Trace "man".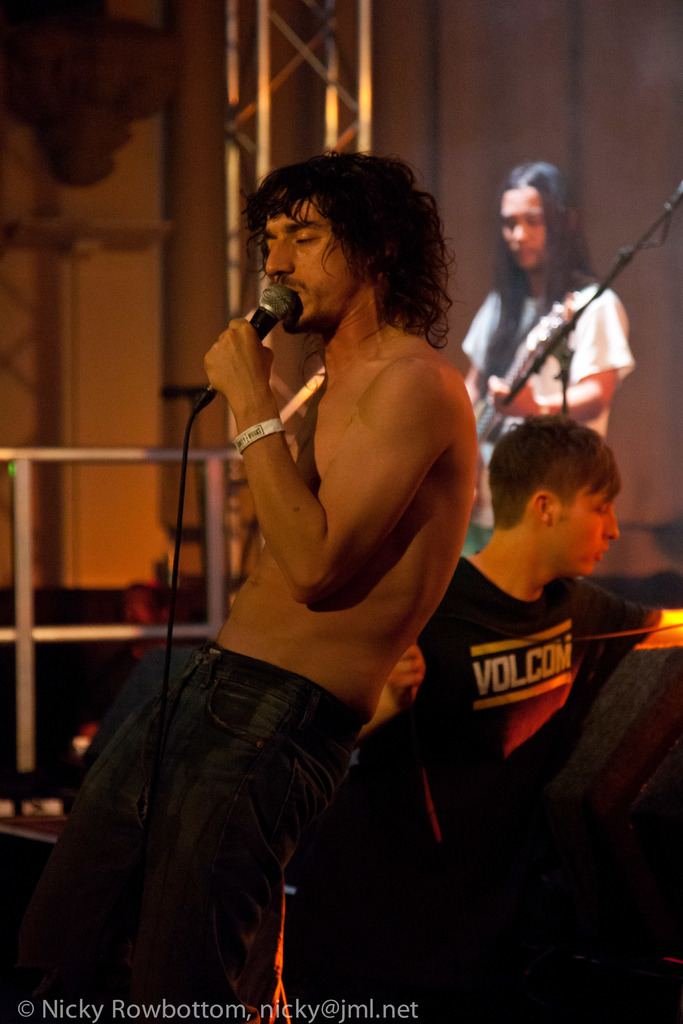
Traced to box(0, 145, 481, 1023).
